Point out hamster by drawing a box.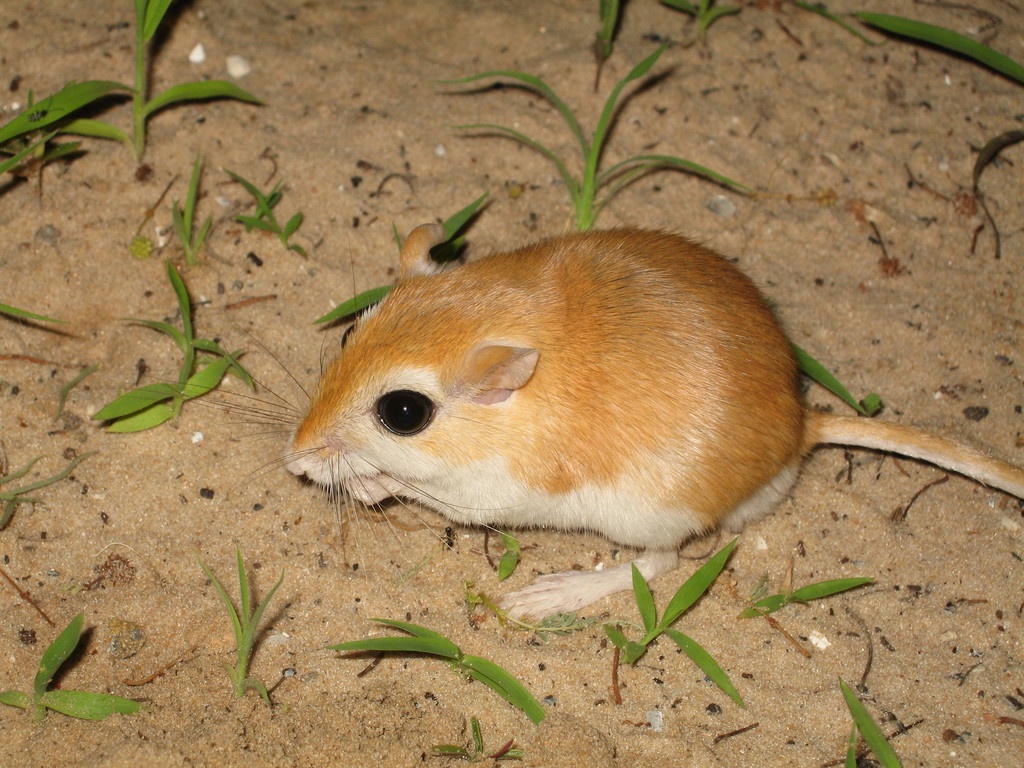
161,226,1023,629.
